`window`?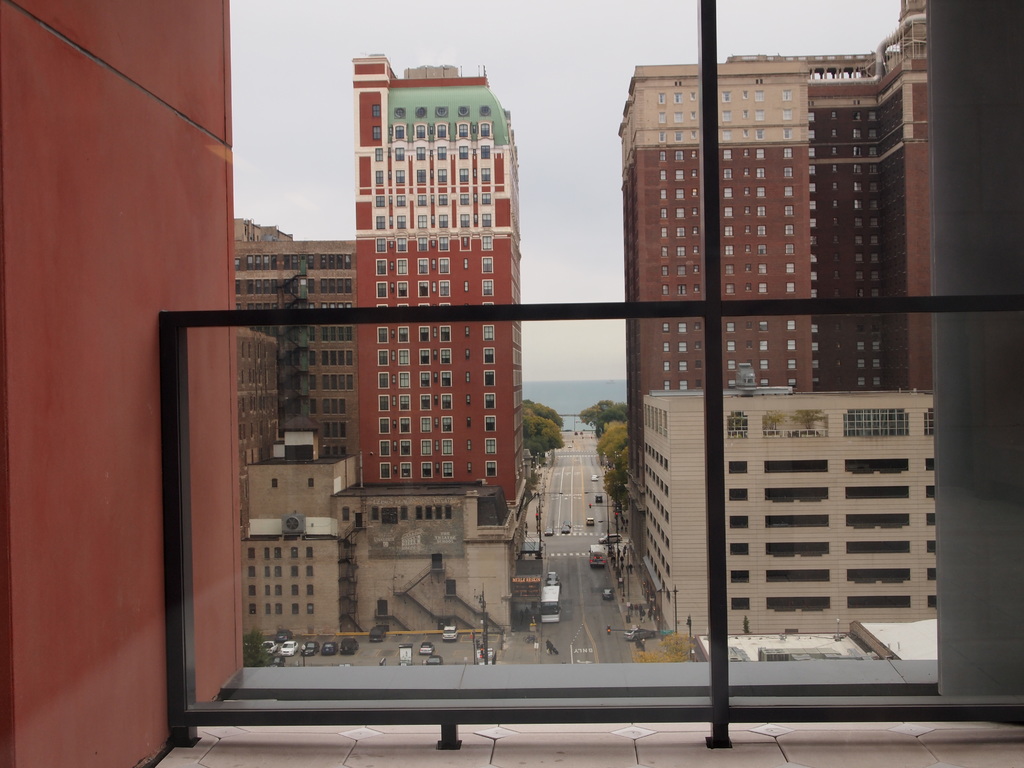
(676, 188, 684, 198)
